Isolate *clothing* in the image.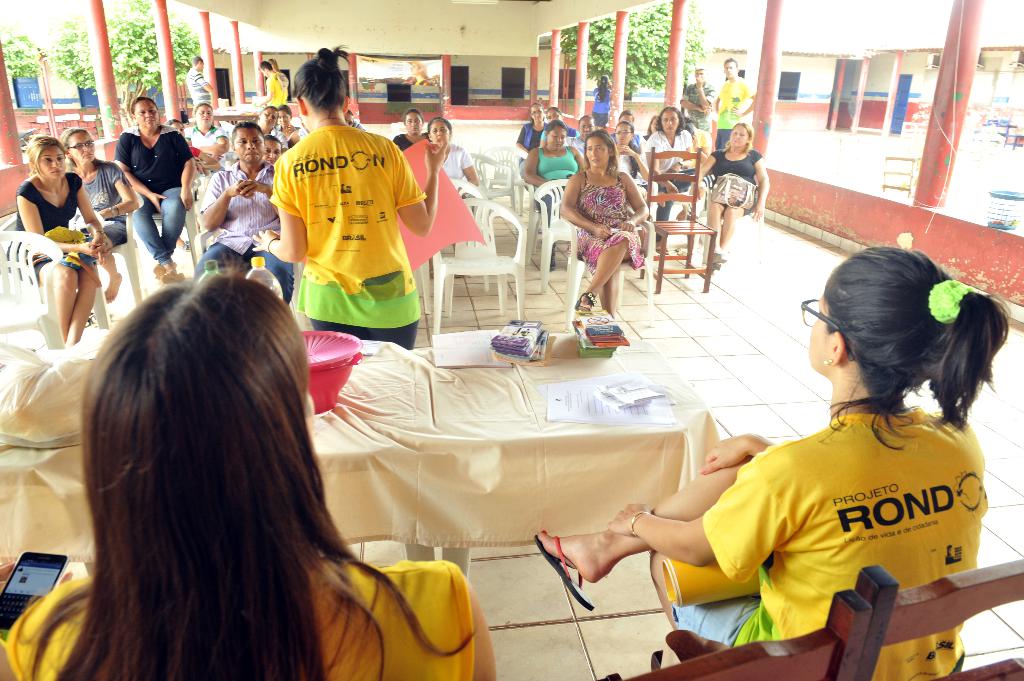
Isolated region: box(194, 160, 294, 305).
